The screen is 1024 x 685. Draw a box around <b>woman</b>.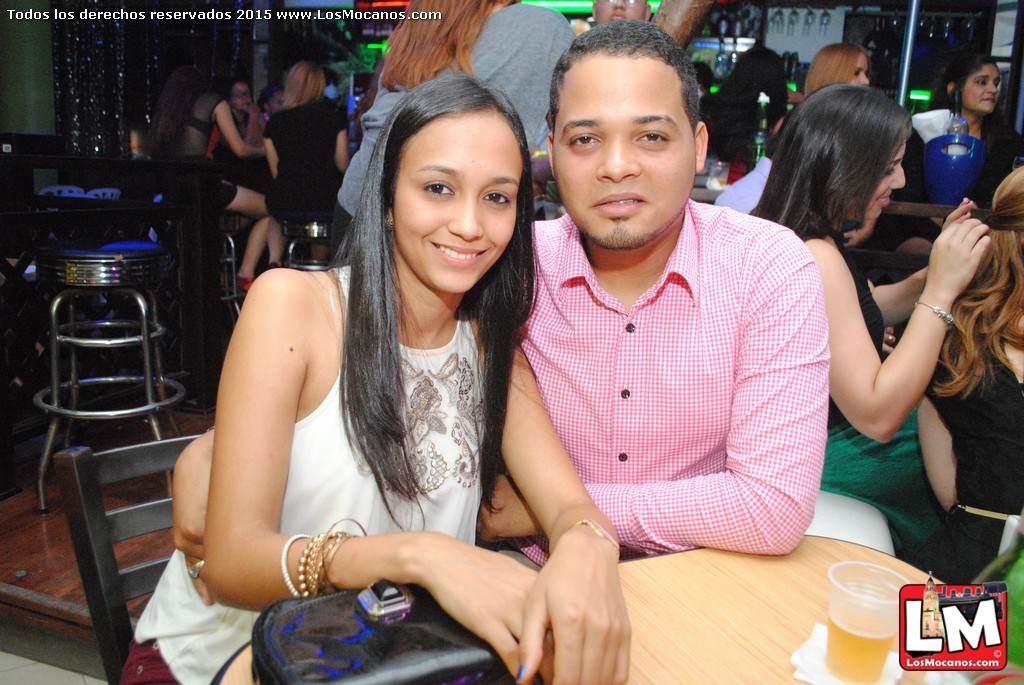
Rect(176, 57, 614, 684).
